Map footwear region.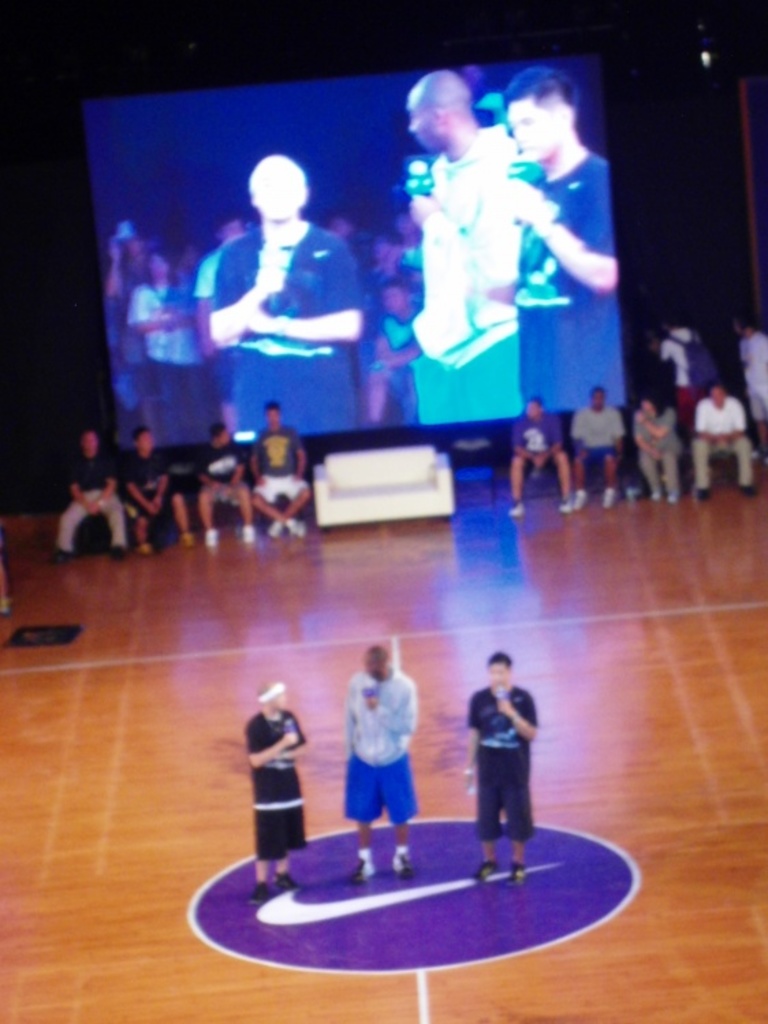
Mapped to bbox=(471, 861, 497, 879).
